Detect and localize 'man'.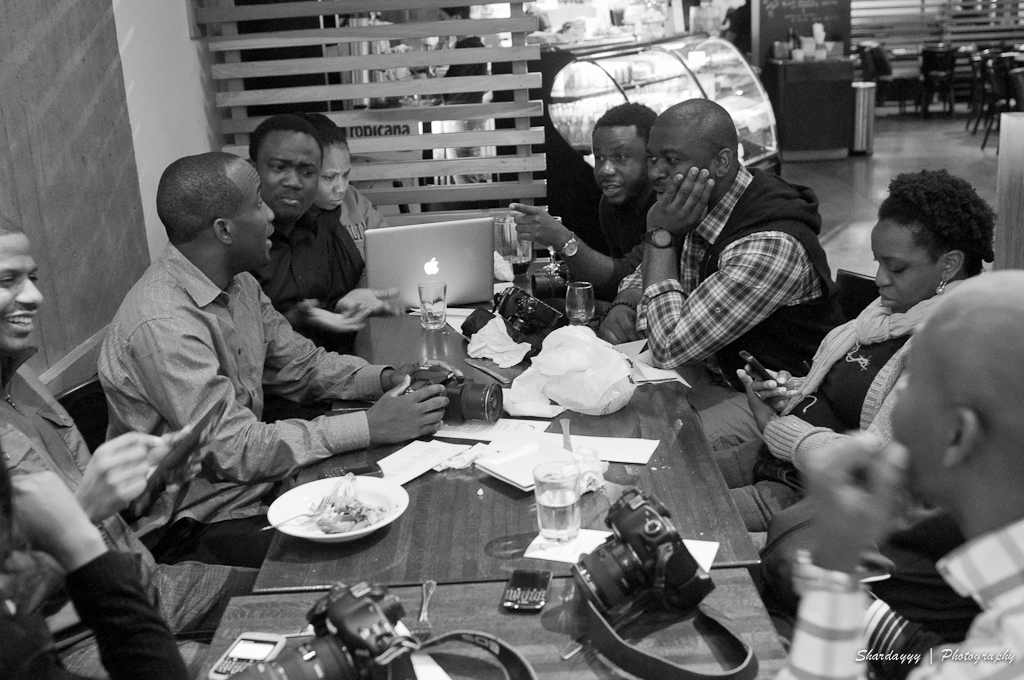
Localized at {"left": 775, "top": 266, "right": 1023, "bottom": 679}.
